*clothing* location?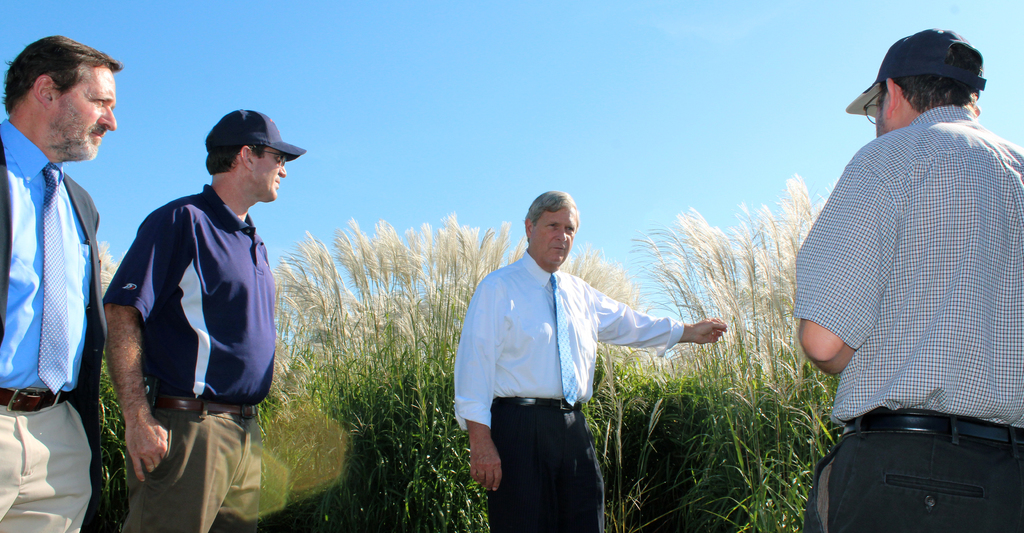
{"x1": 102, "y1": 178, "x2": 276, "y2": 532}
